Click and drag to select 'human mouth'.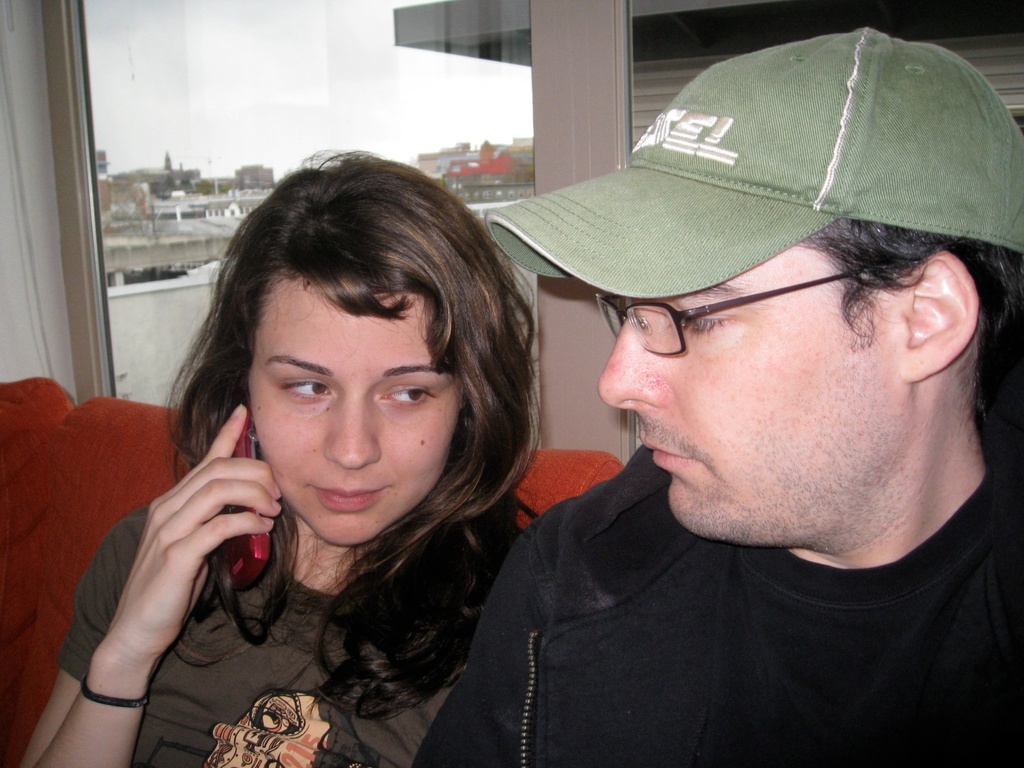
Selection: region(312, 484, 388, 509).
